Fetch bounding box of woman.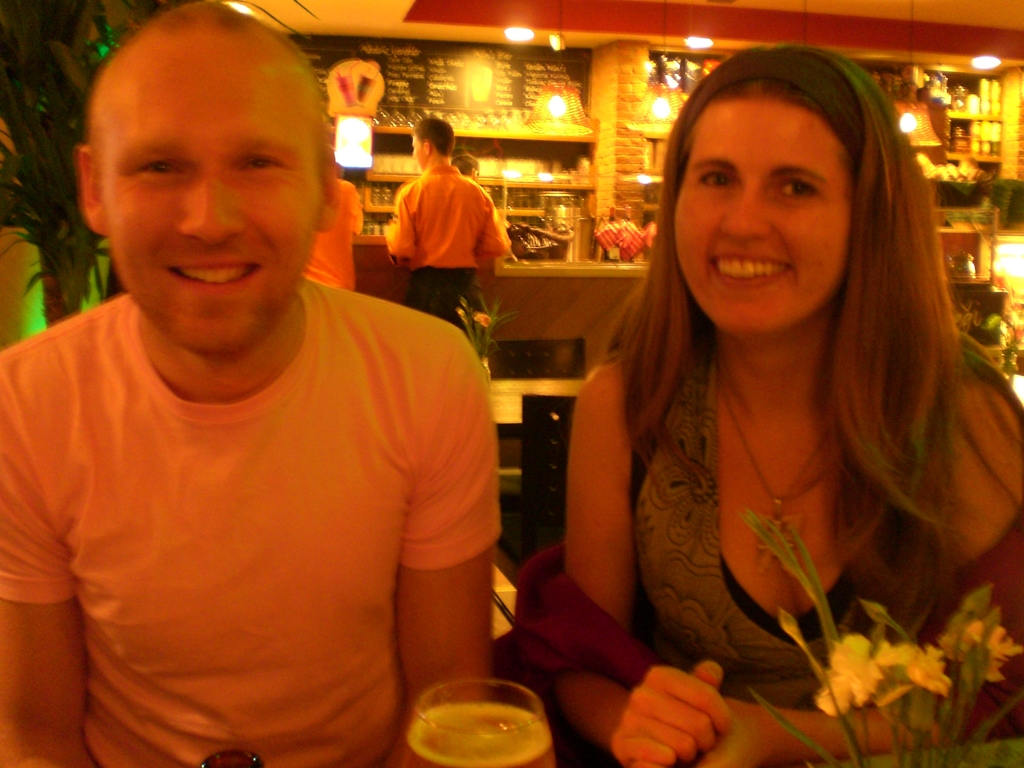
Bbox: box(488, 66, 950, 712).
